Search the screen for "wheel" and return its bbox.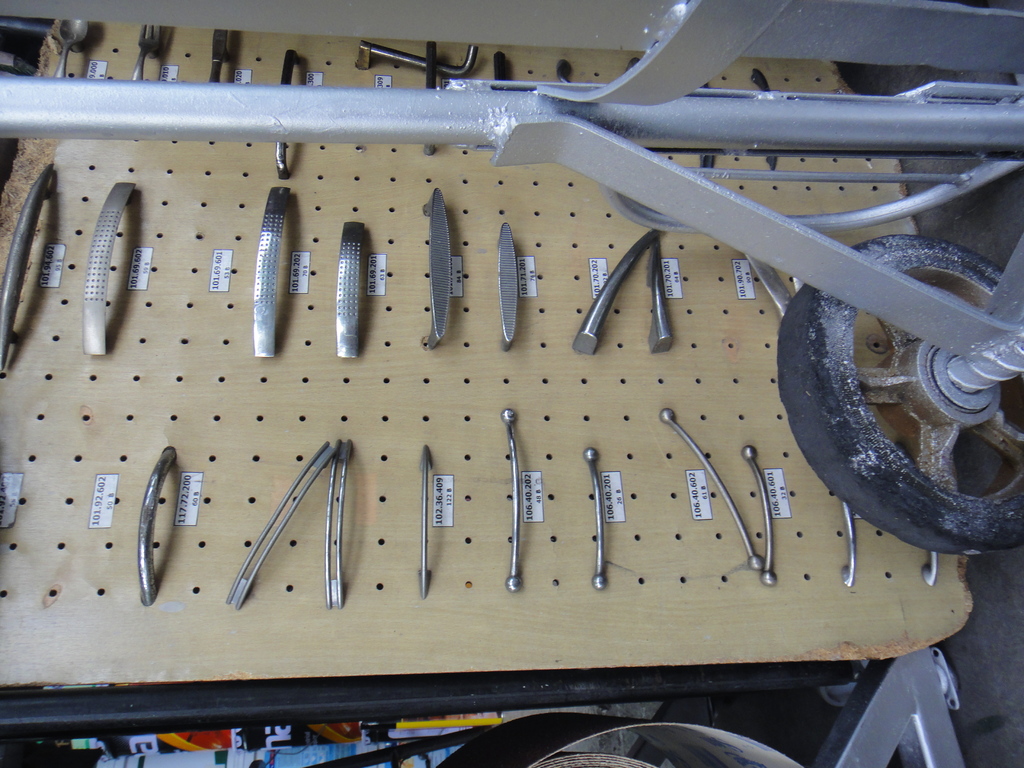
Found: bbox(783, 230, 1023, 558).
